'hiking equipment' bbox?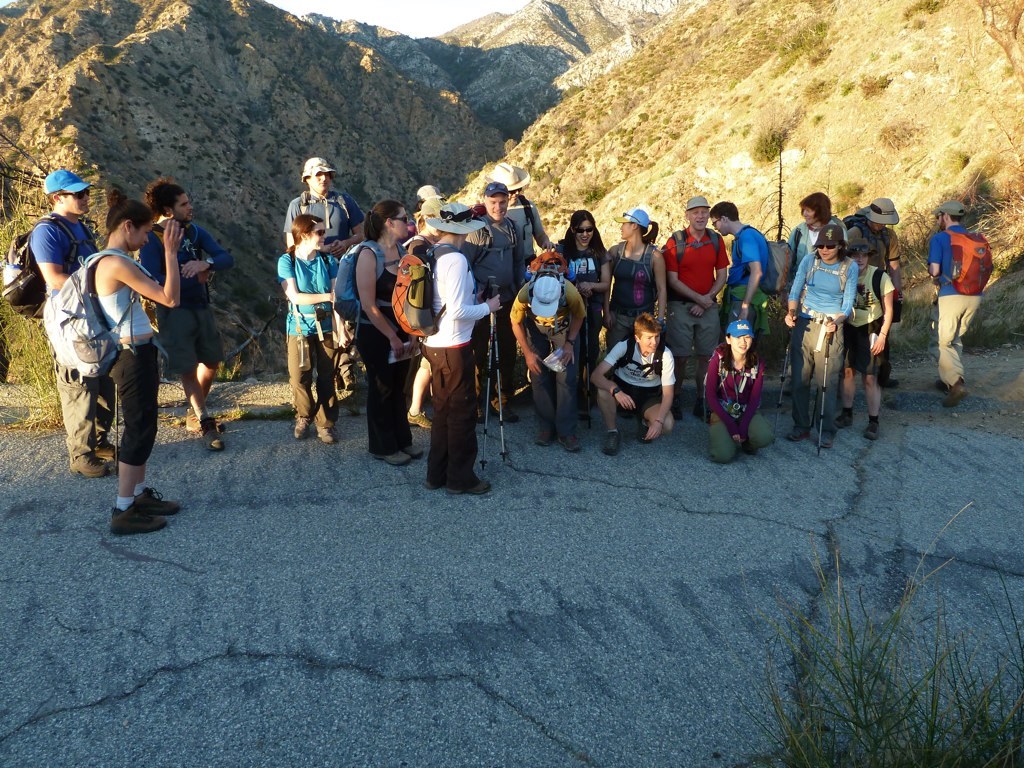
[x1=111, y1=376, x2=120, y2=474]
